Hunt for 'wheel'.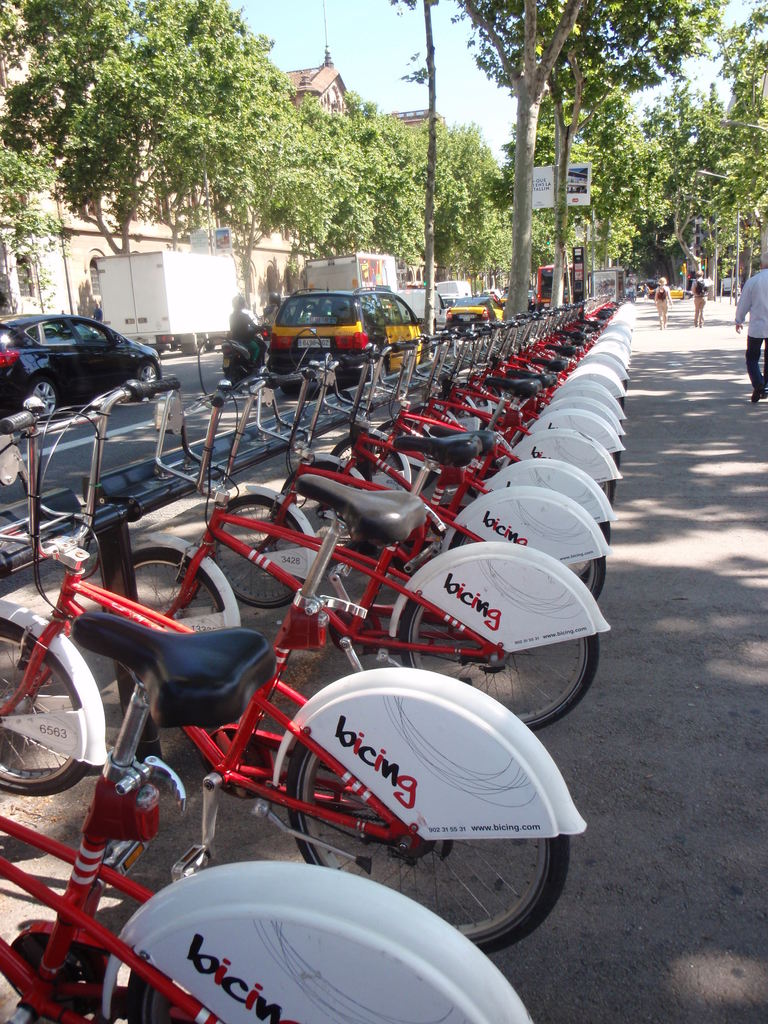
Hunted down at 279, 461, 364, 550.
